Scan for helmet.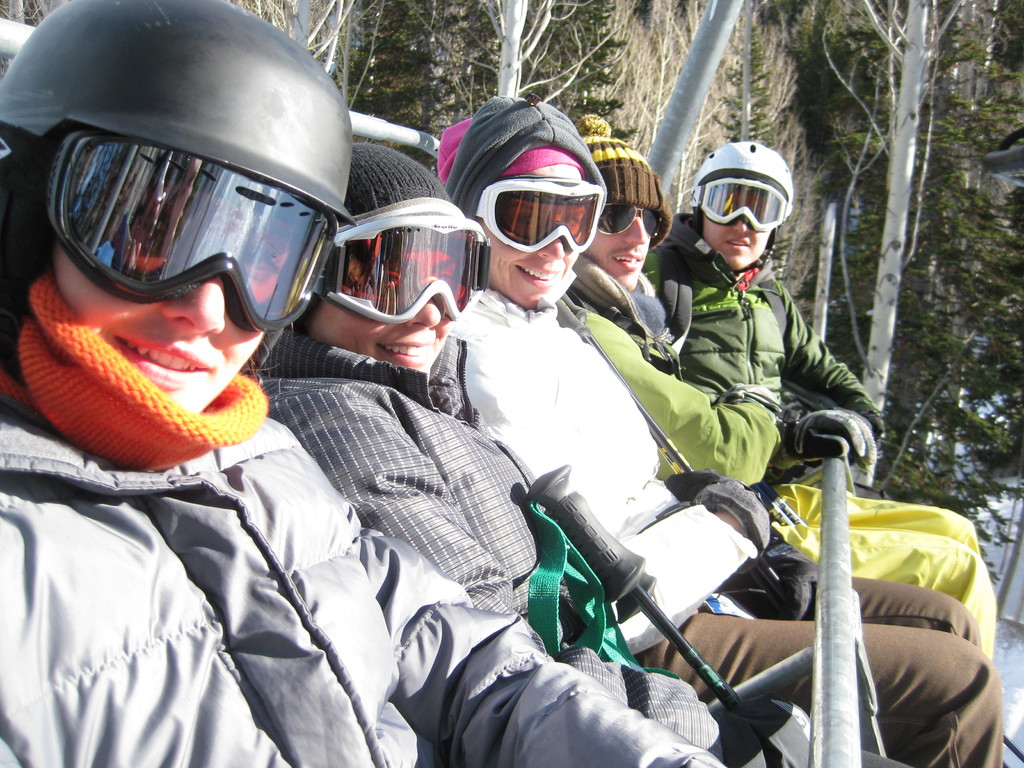
Scan result: x1=0, y1=2, x2=354, y2=447.
